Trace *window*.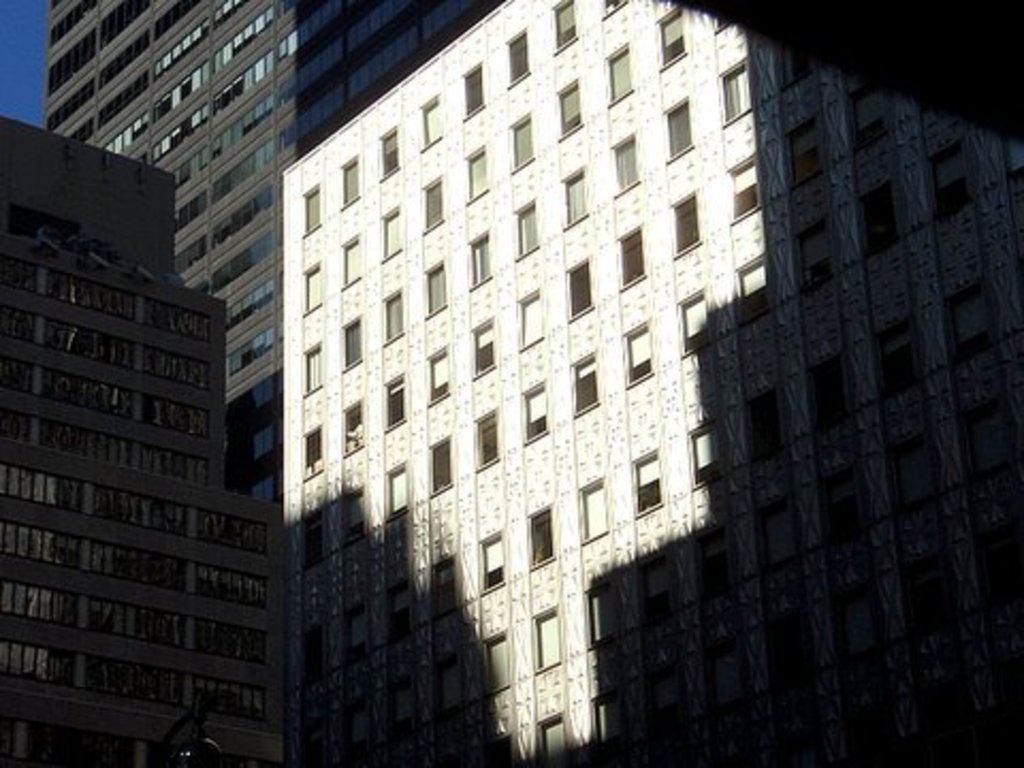
Traced to {"x1": 380, "y1": 211, "x2": 399, "y2": 267}.
